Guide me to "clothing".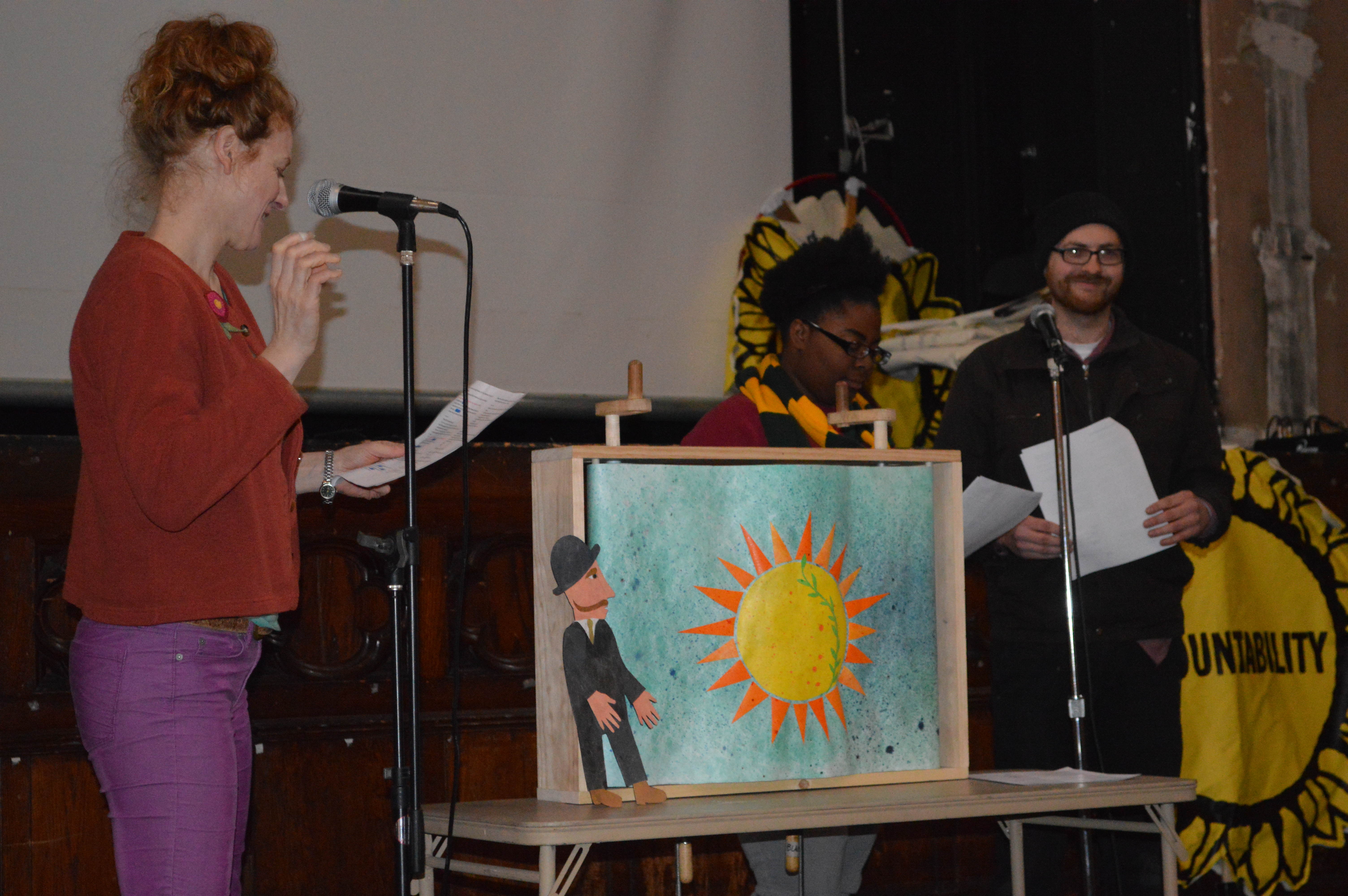
Guidance: 152 78 199 200.
